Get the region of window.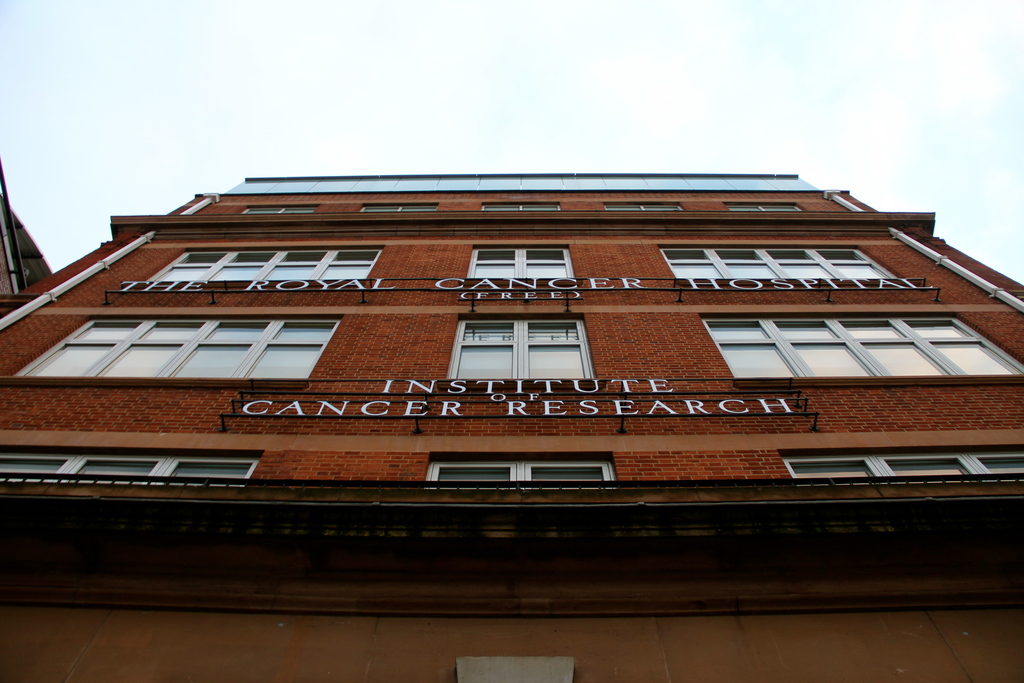
bbox=(474, 244, 566, 277).
